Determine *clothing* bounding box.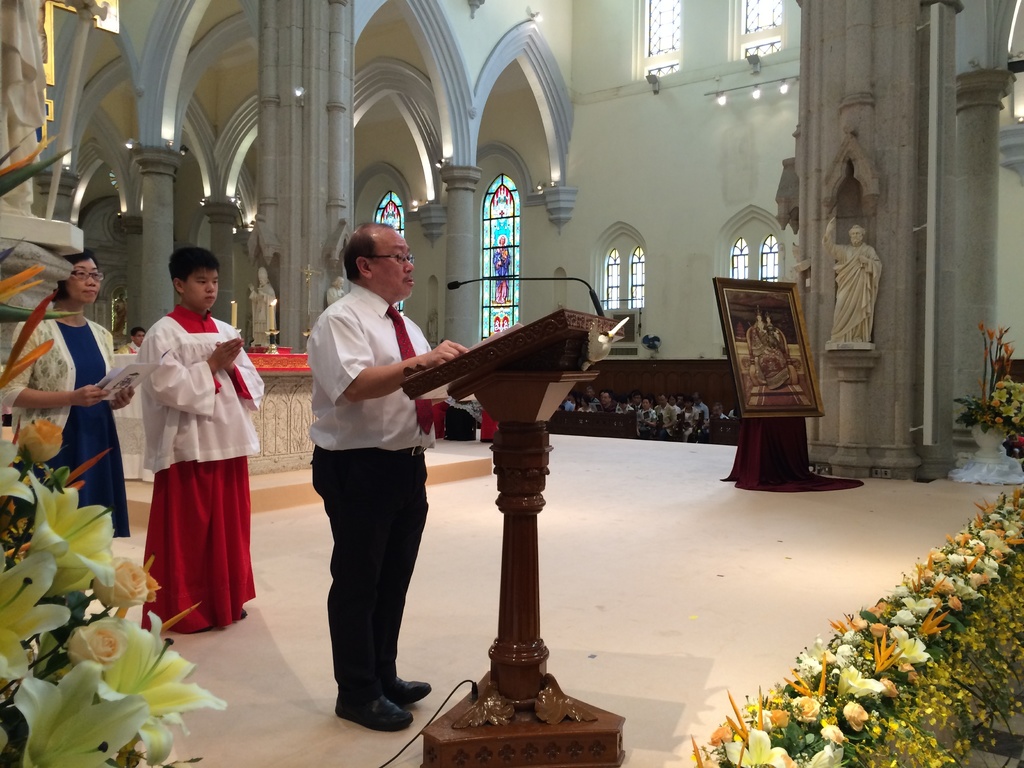
Determined: (x1=764, y1=321, x2=784, y2=352).
